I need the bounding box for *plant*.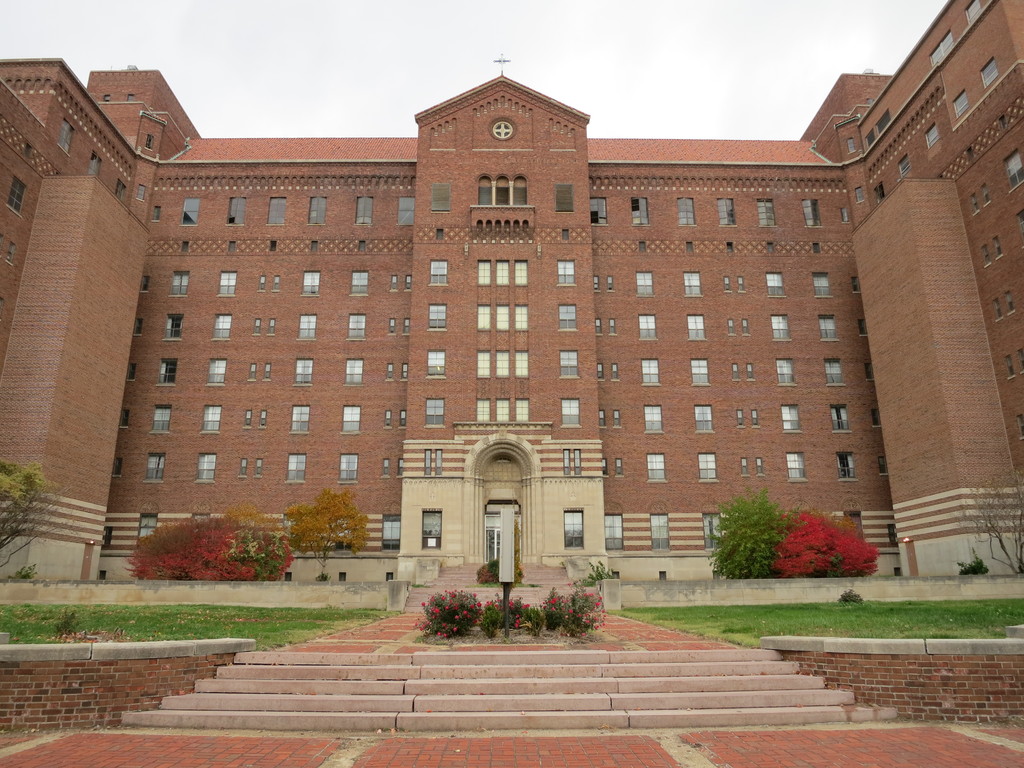
Here it is: left=582, top=555, right=615, bottom=589.
